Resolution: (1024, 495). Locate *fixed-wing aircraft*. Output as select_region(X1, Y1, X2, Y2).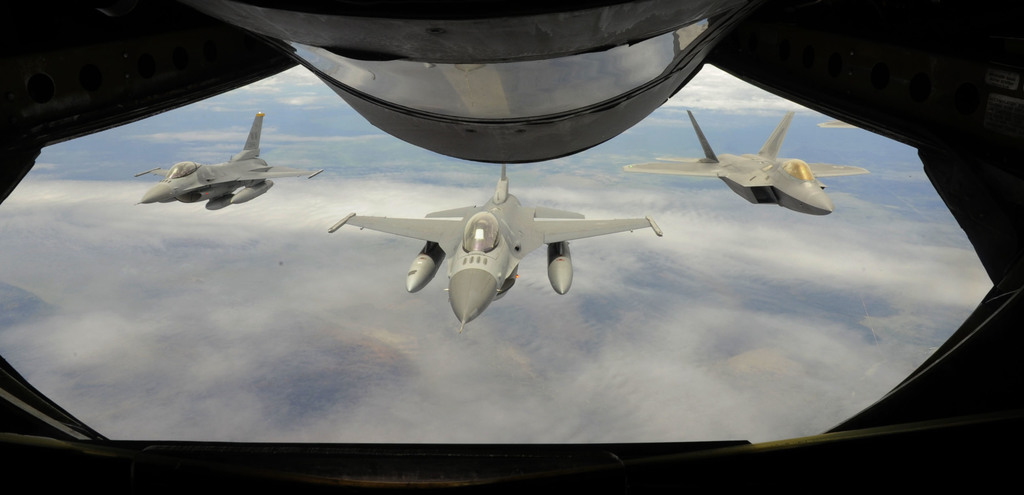
select_region(653, 107, 873, 218).
